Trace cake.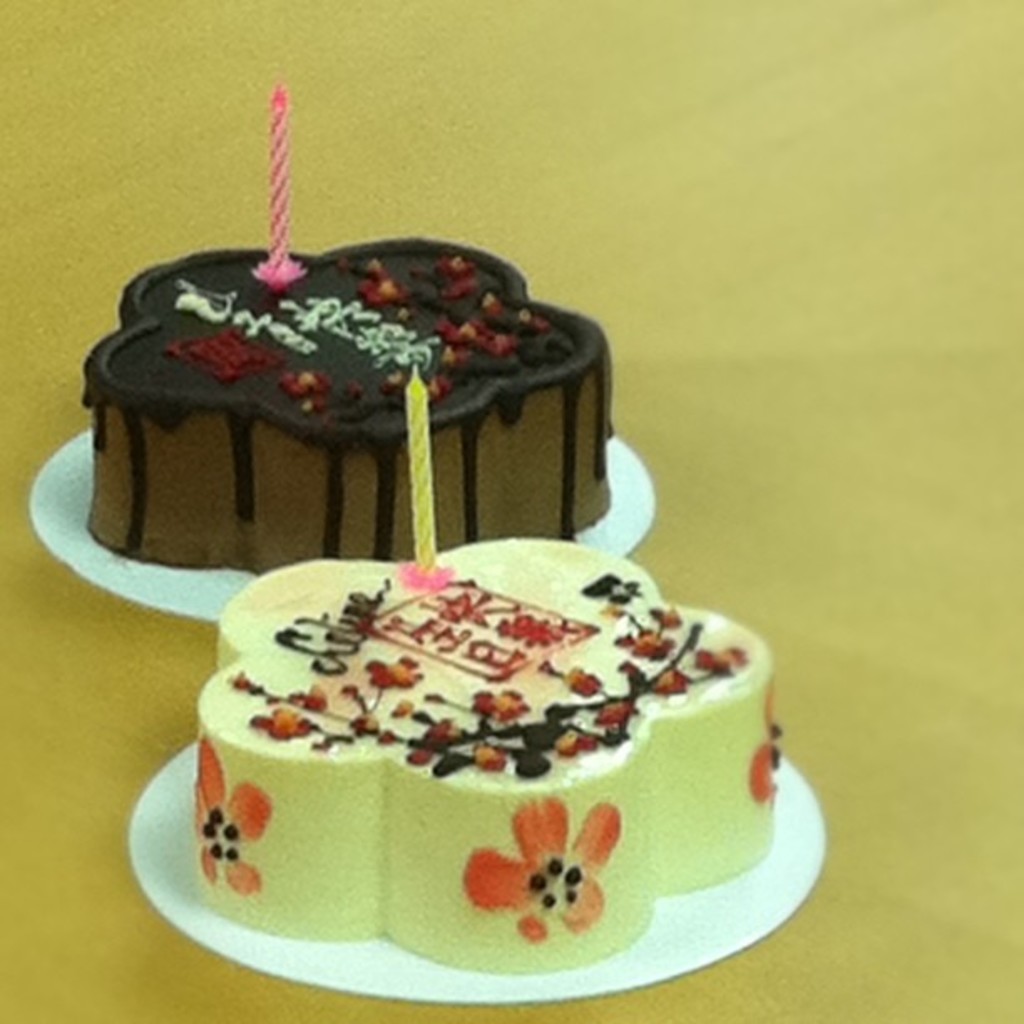
Traced to 197/532/776/965.
